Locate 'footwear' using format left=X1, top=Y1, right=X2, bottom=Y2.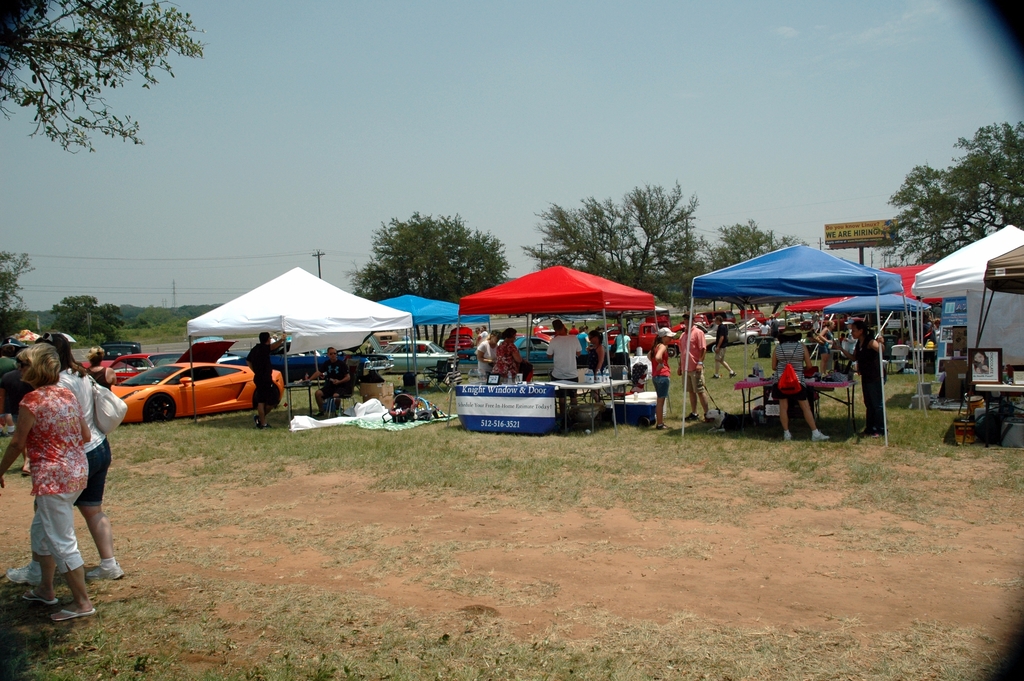
left=88, top=560, right=125, bottom=579.
